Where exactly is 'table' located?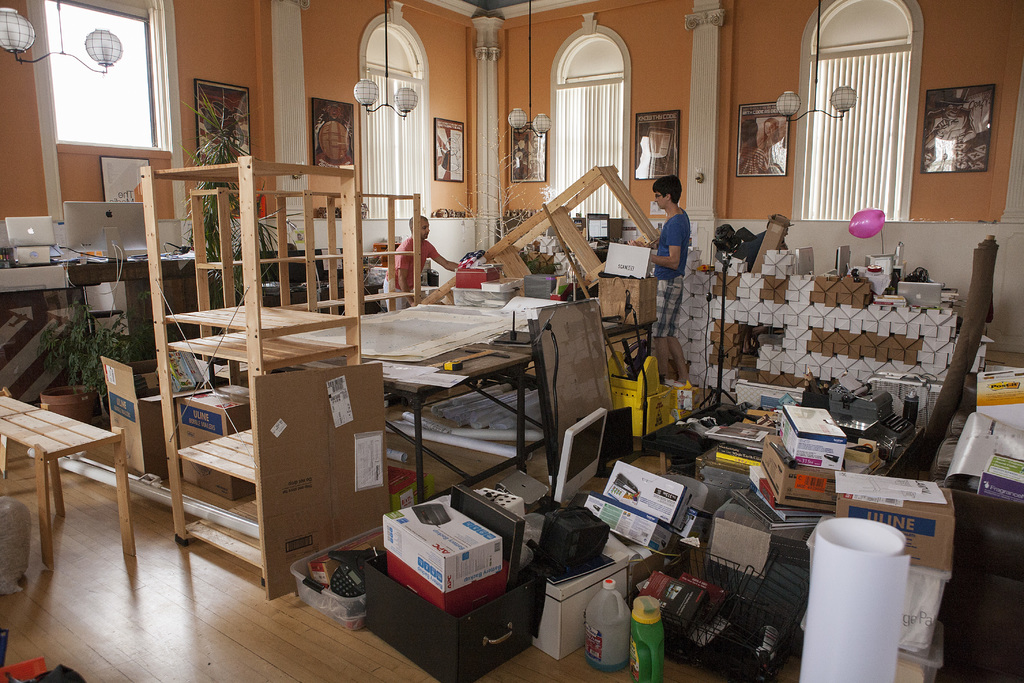
Its bounding box is region(13, 383, 168, 569).
